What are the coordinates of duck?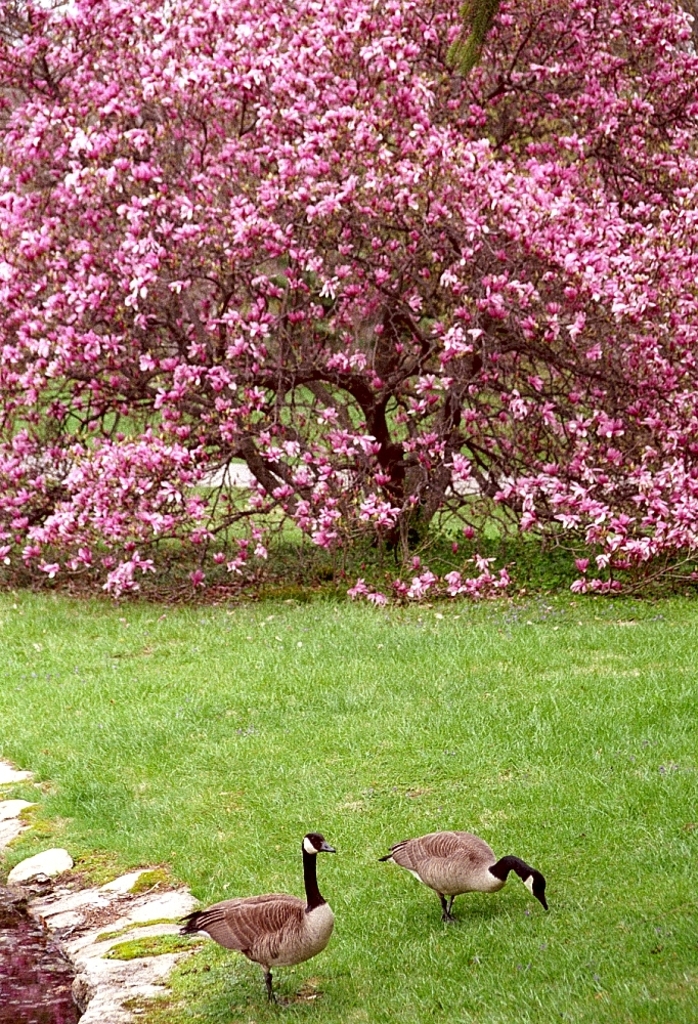
[left=165, top=824, right=352, bottom=1011].
